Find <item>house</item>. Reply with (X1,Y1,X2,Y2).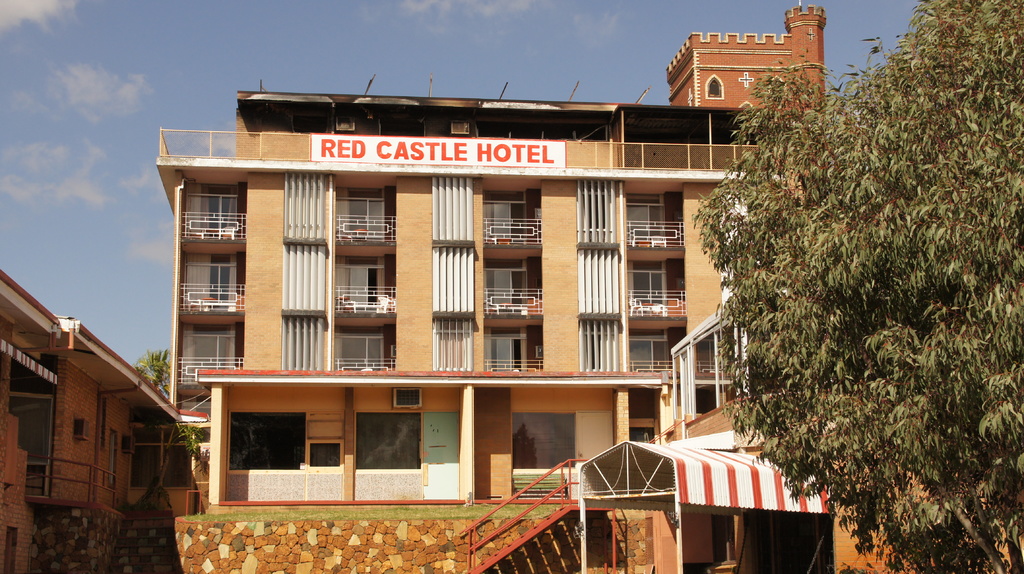
(150,3,1023,573).
